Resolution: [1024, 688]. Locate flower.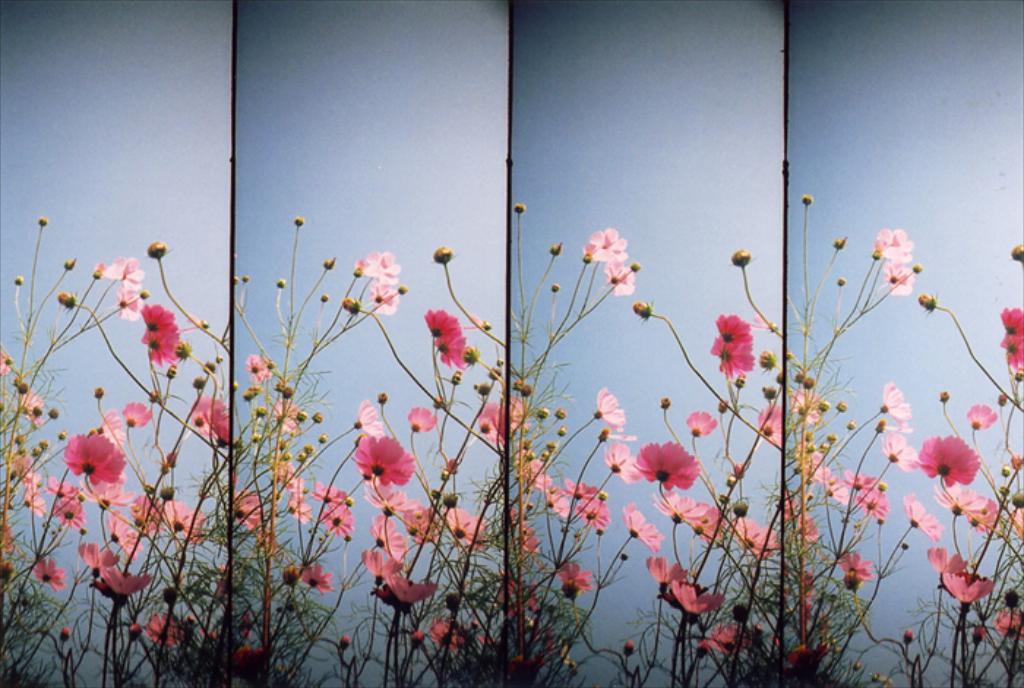
l=148, t=240, r=167, b=256.
